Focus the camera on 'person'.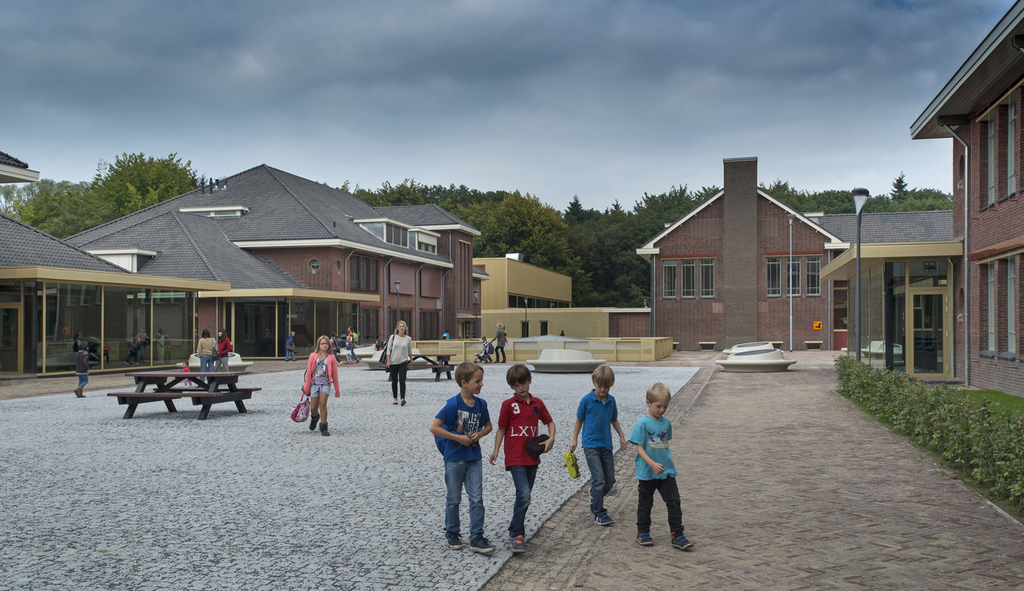
Focus region: [564,361,629,530].
